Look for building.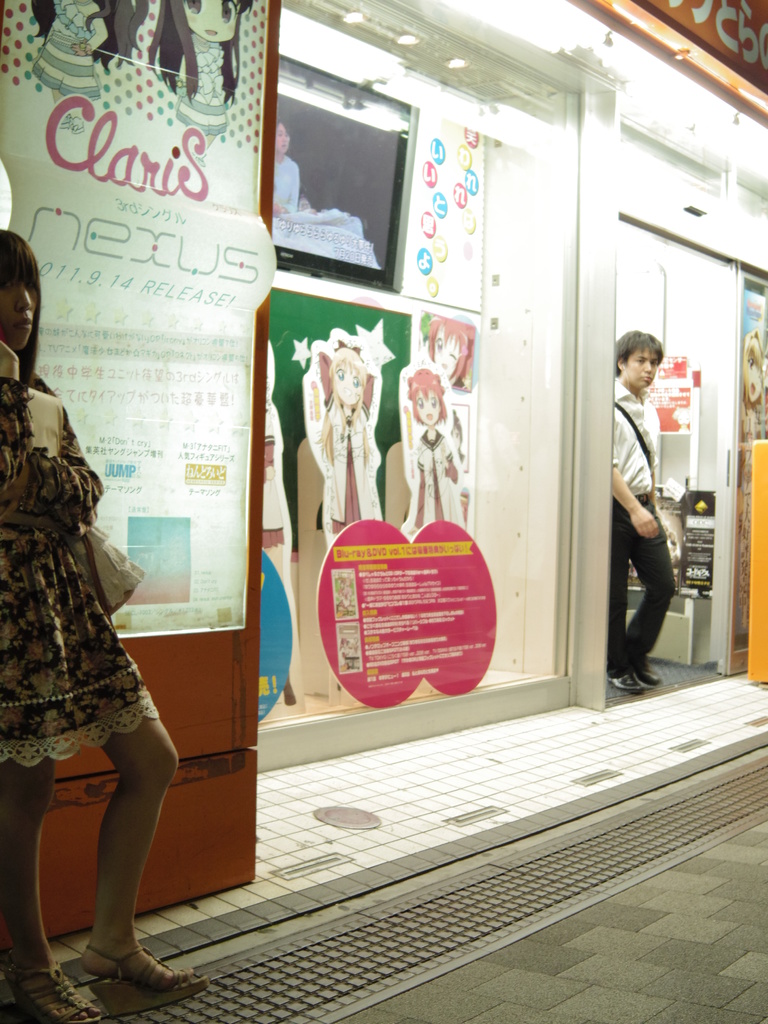
Found: 0,2,767,1011.
